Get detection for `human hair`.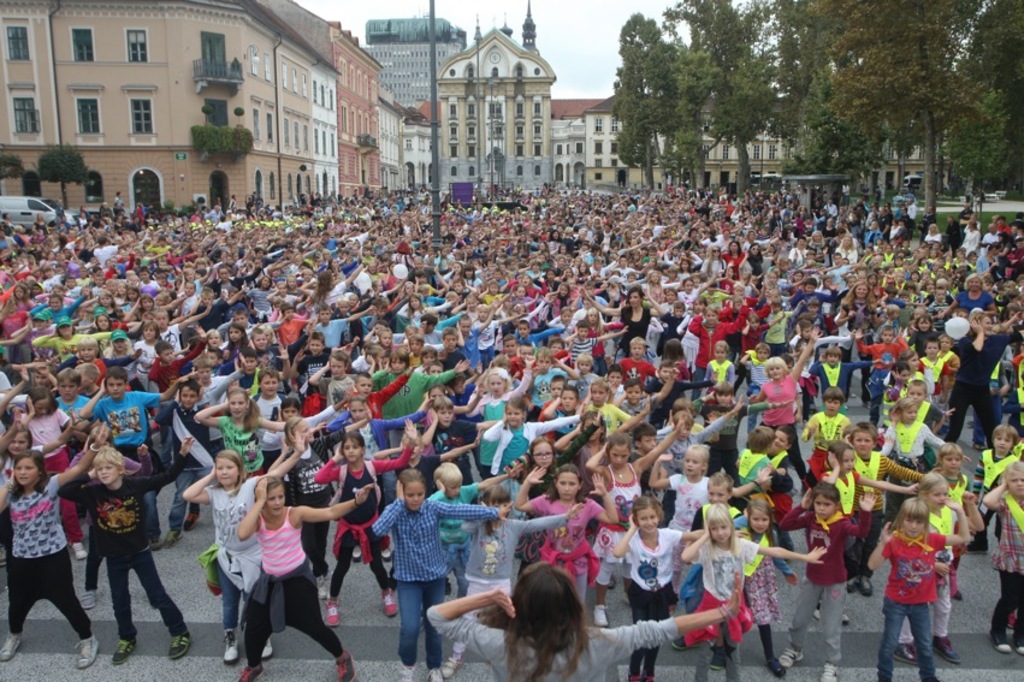
Detection: <bbox>673, 396, 693, 413</bbox>.
